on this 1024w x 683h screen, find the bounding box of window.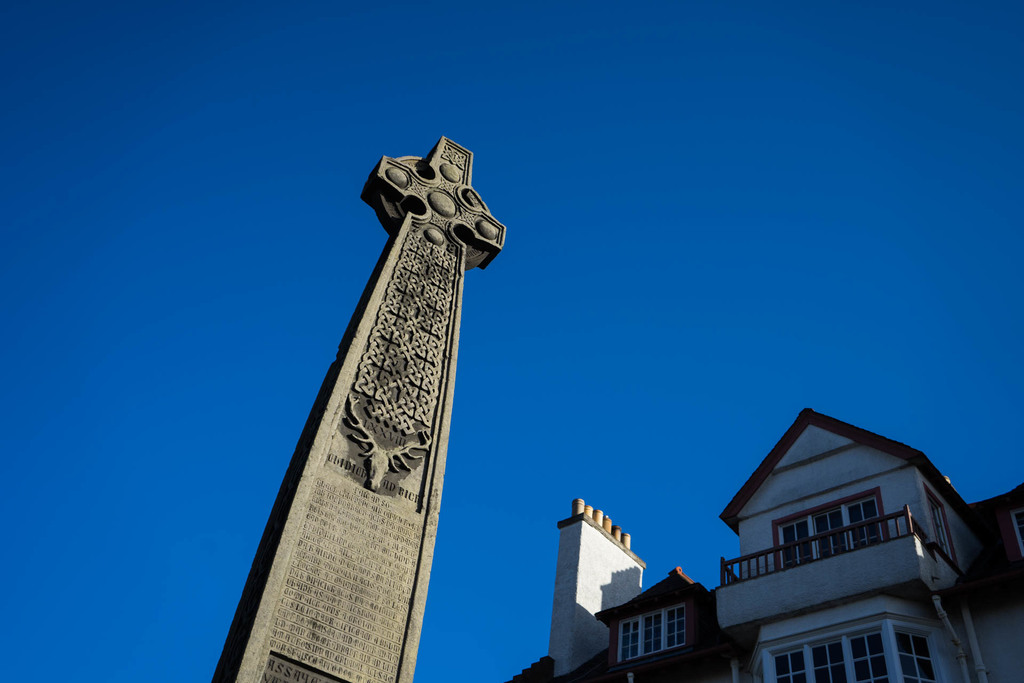
Bounding box: {"x1": 667, "y1": 599, "x2": 685, "y2": 646}.
